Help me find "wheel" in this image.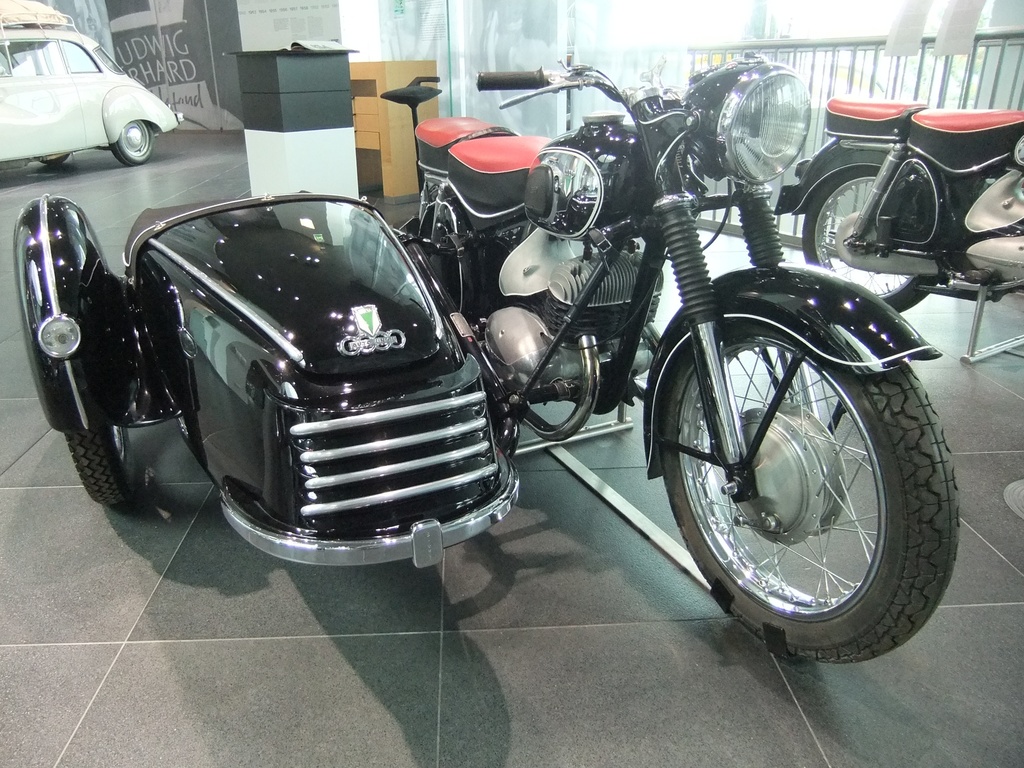
Found it: [37, 151, 81, 172].
